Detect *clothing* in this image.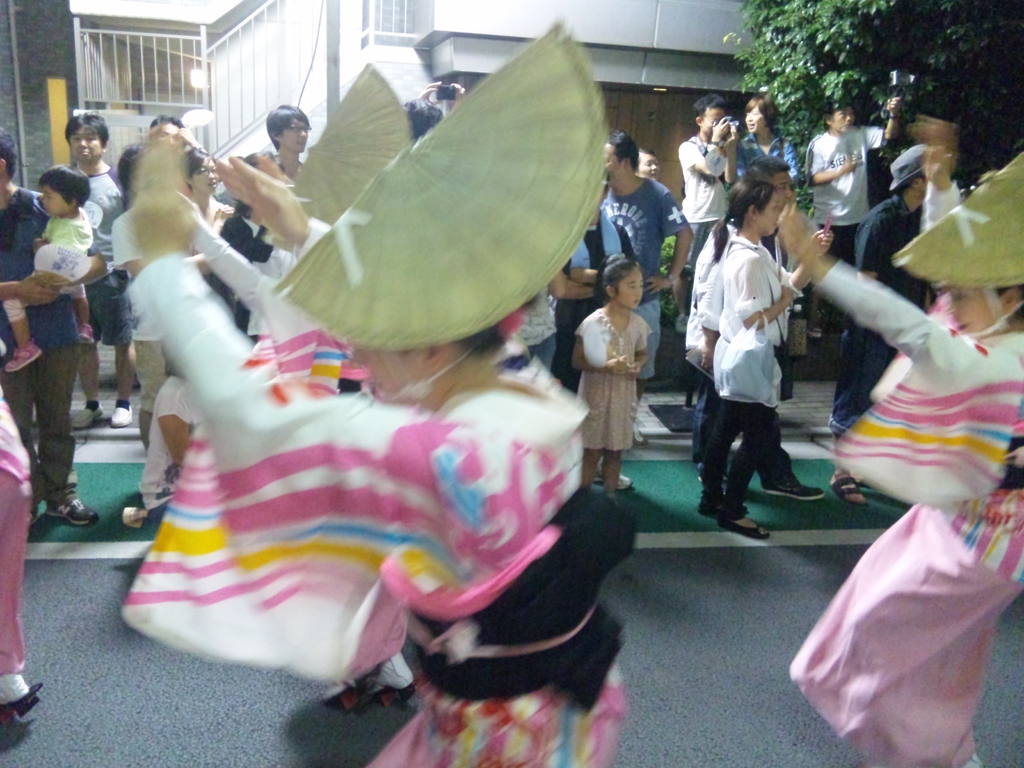
Detection: {"x1": 124, "y1": 211, "x2": 634, "y2": 767}.
